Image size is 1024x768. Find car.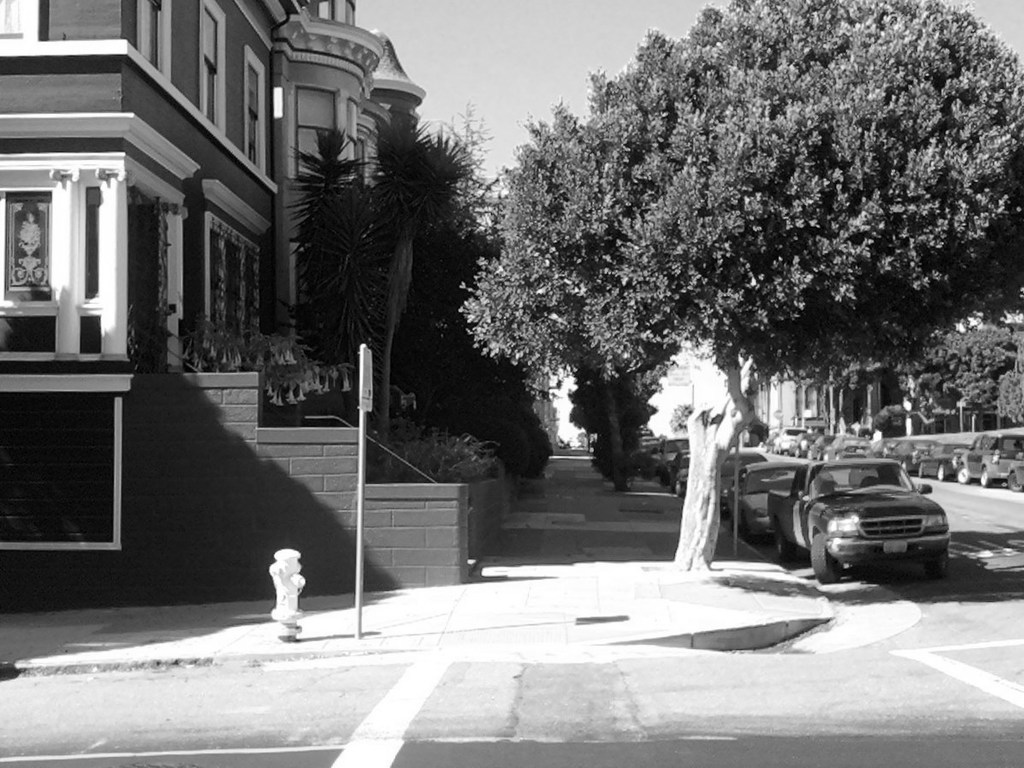
x1=819 y1=435 x2=873 y2=460.
